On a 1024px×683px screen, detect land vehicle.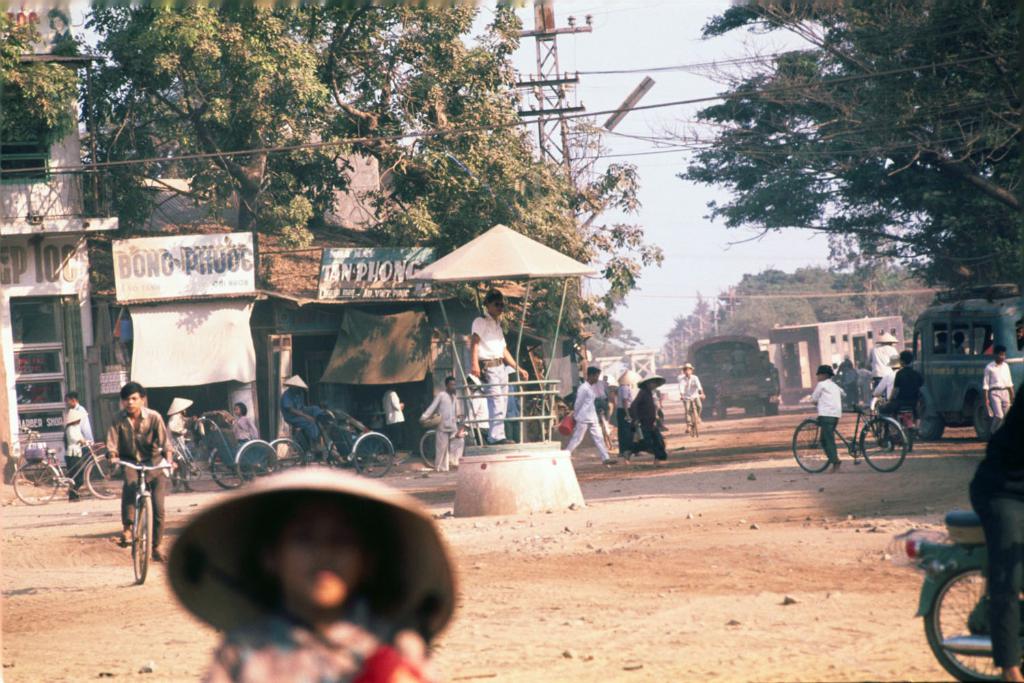
(x1=266, y1=411, x2=390, y2=475).
